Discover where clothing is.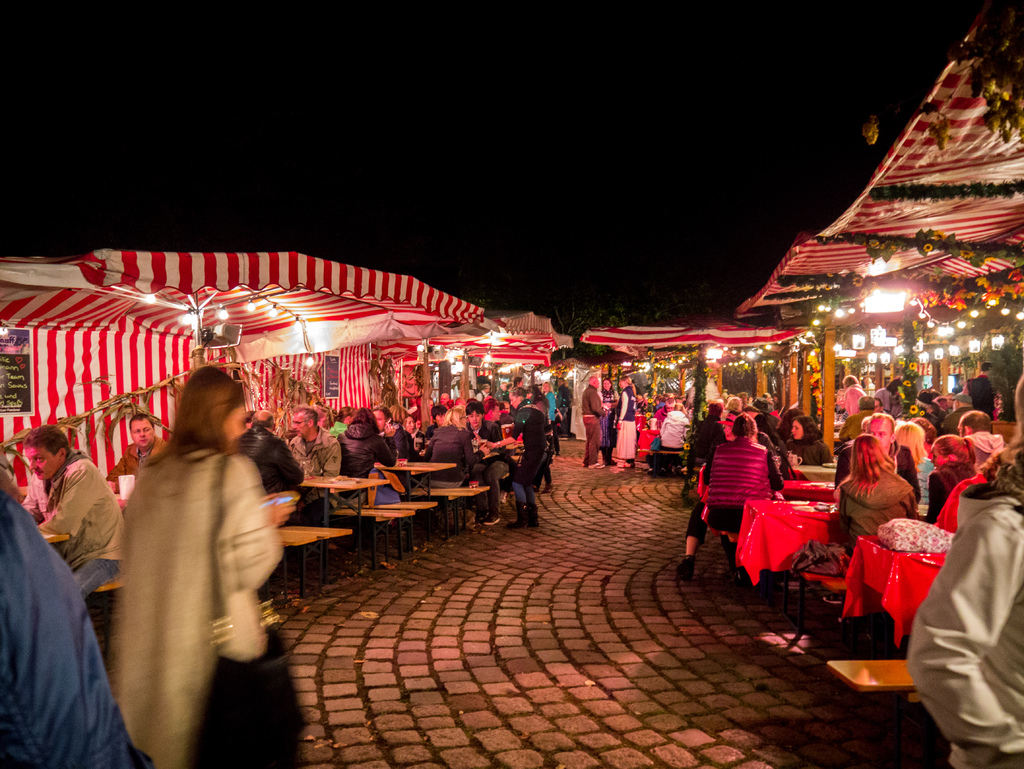
Discovered at 470:421:514:514.
